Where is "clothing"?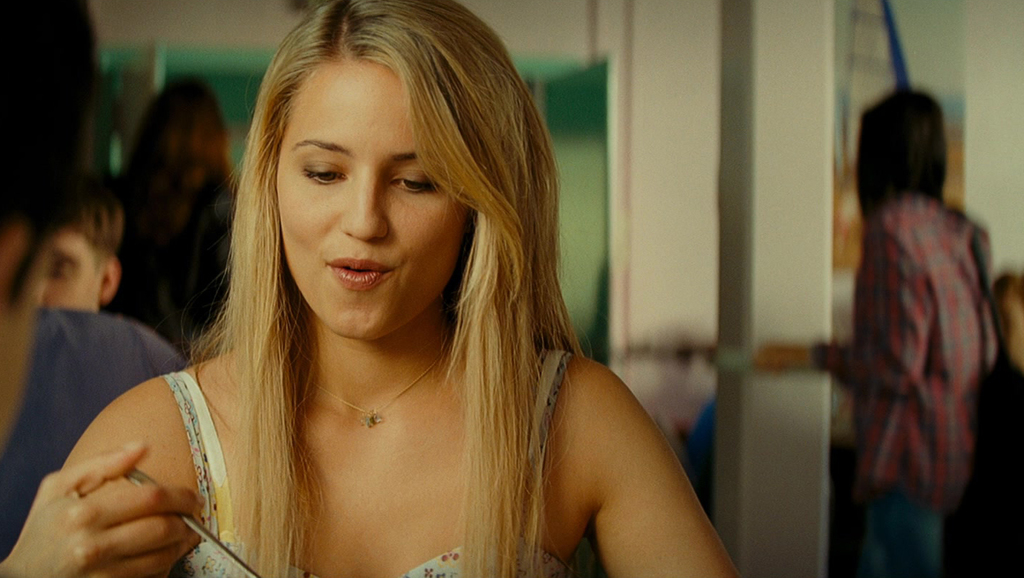
(x1=831, y1=193, x2=988, y2=577).
